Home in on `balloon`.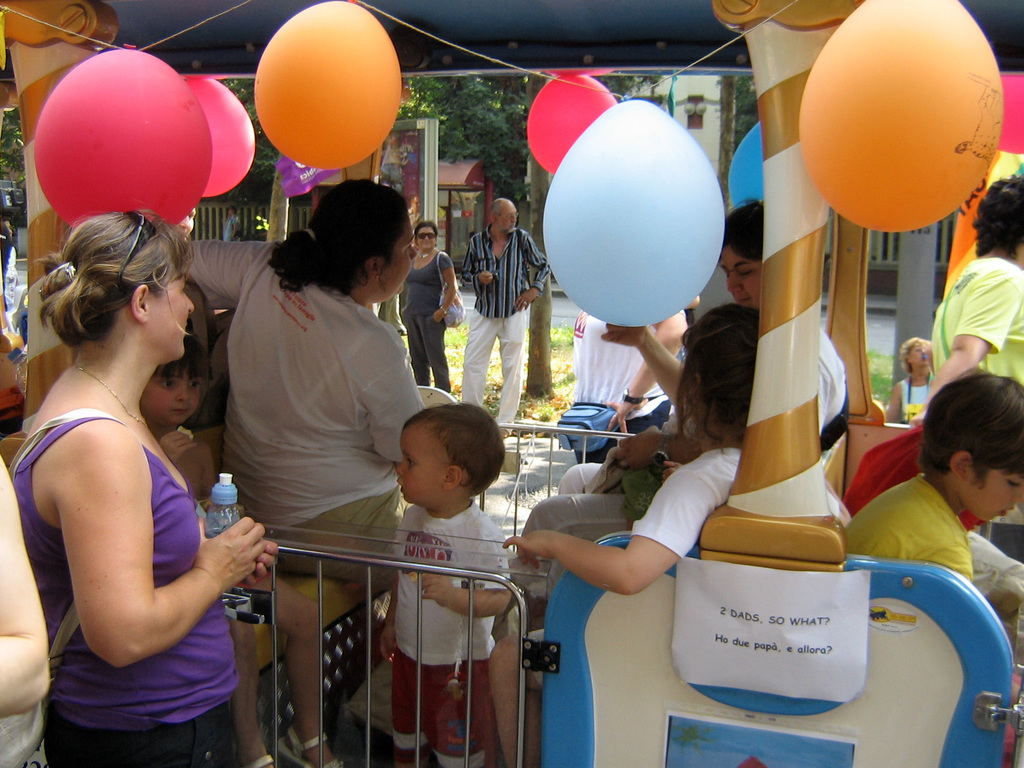
Homed in at 33:40:211:228.
